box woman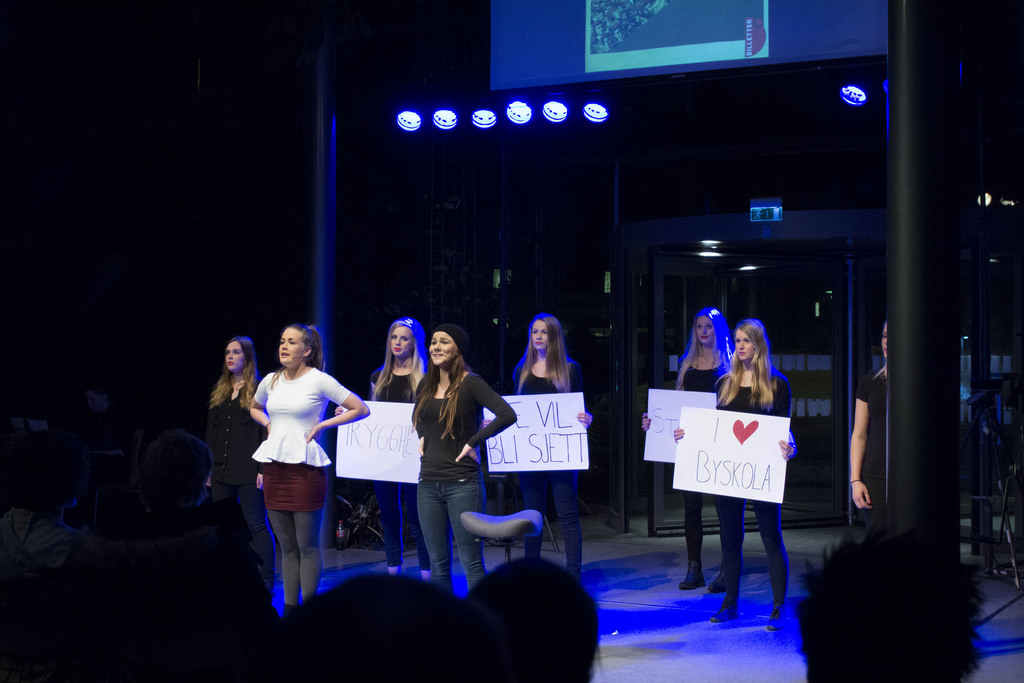
<bbox>401, 324, 508, 596</bbox>
